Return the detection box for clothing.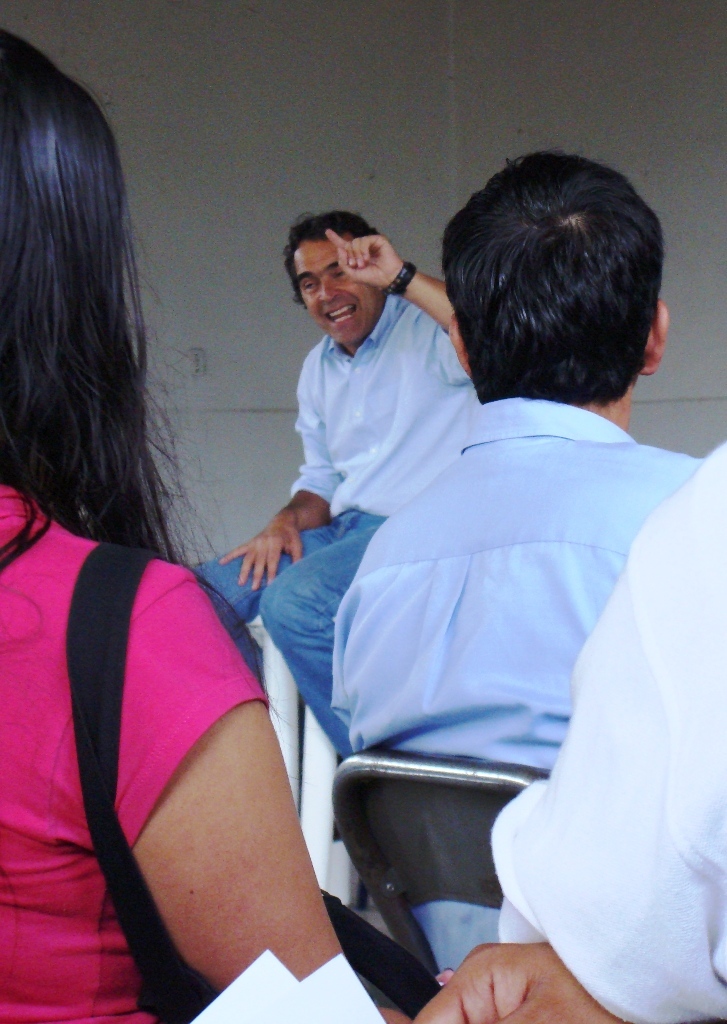
Rect(168, 283, 477, 767).
